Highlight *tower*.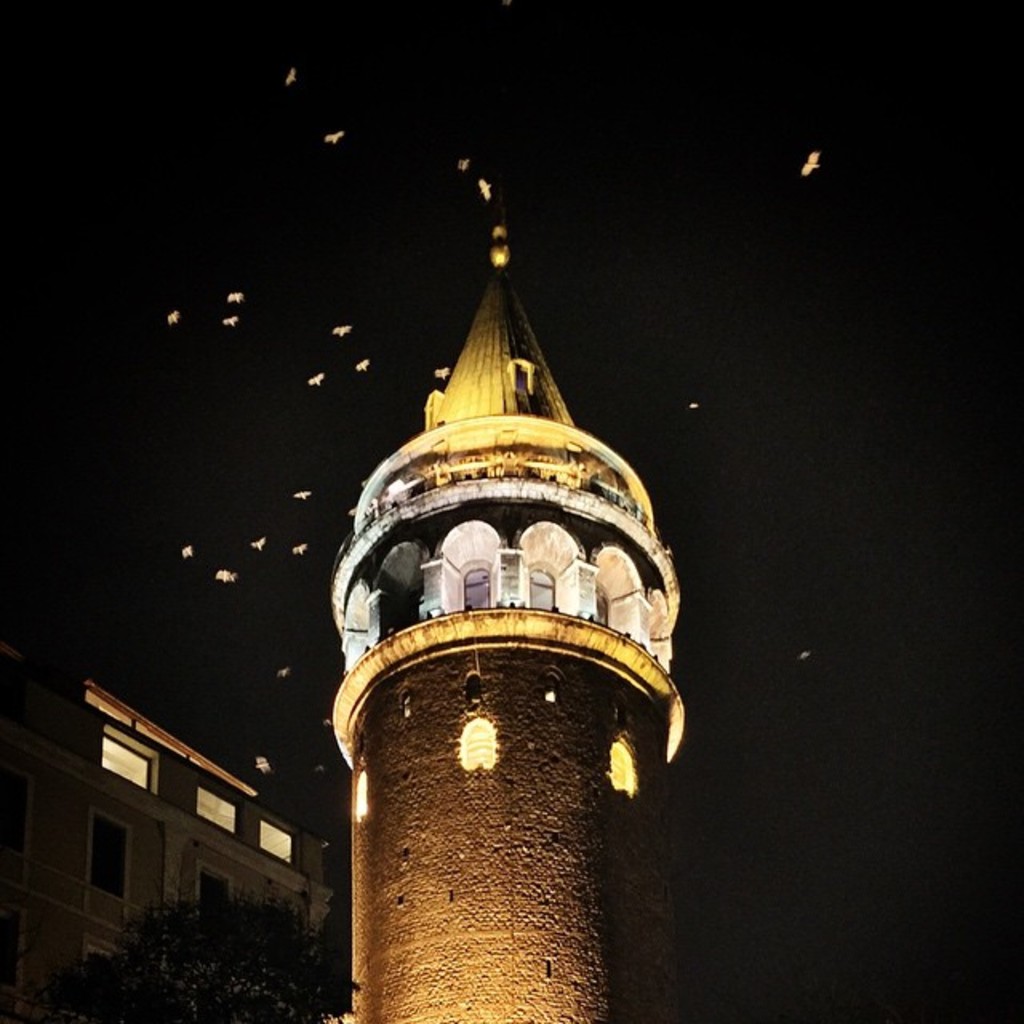
Highlighted region: x1=307 y1=133 x2=709 y2=1023.
